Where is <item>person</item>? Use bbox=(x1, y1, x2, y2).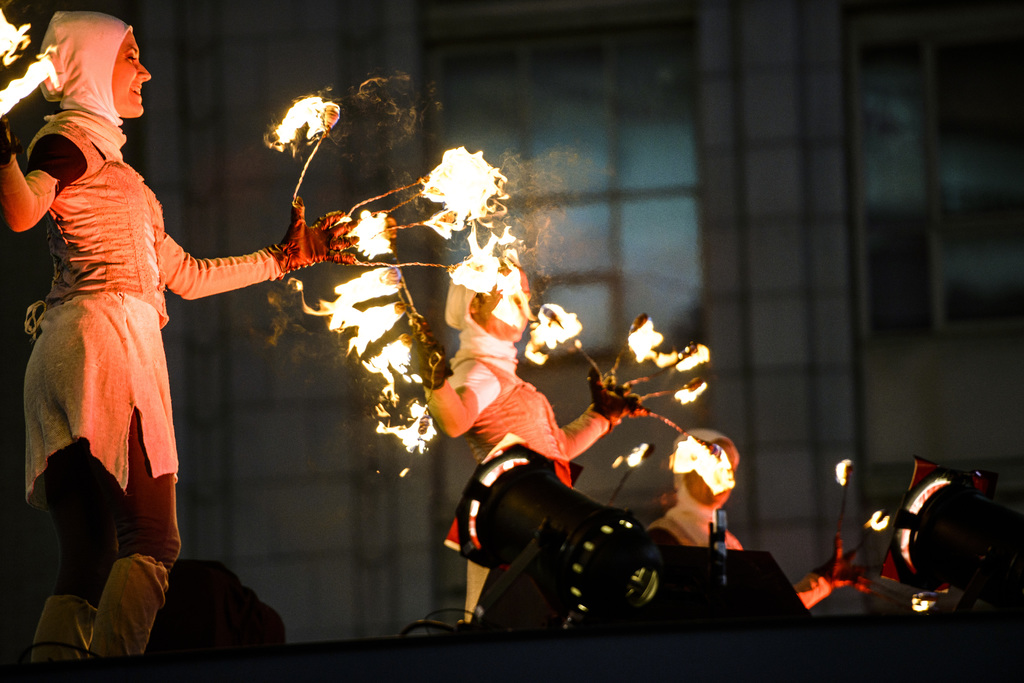
bbox=(420, 256, 652, 618).
